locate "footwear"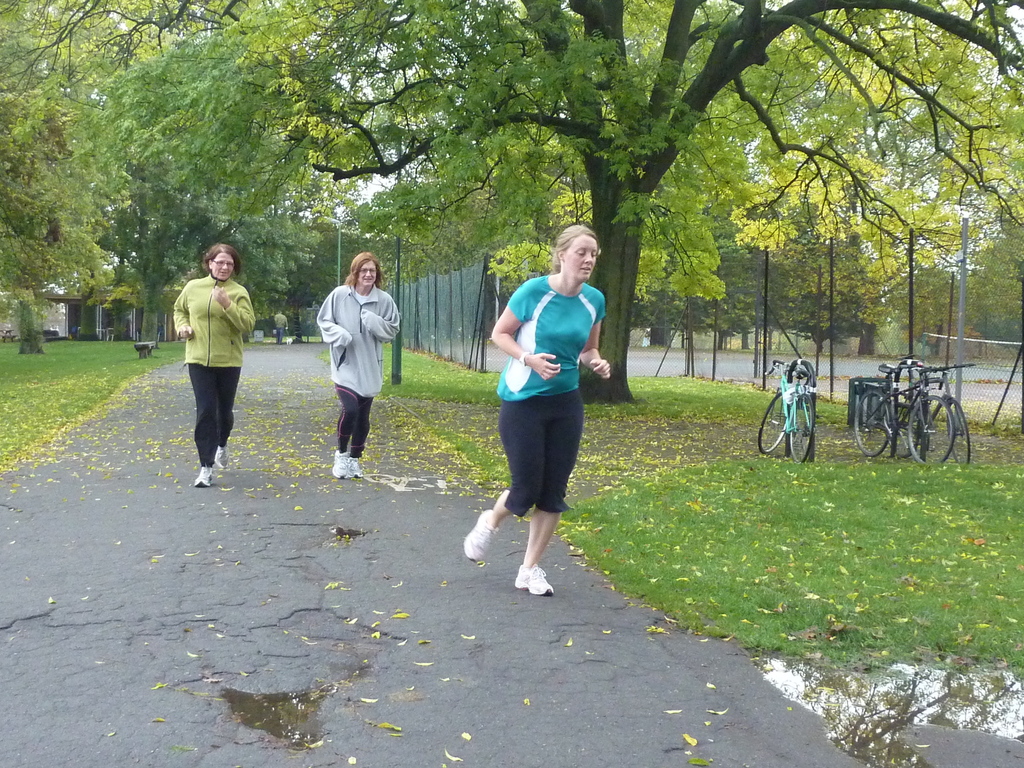
355, 452, 373, 483
